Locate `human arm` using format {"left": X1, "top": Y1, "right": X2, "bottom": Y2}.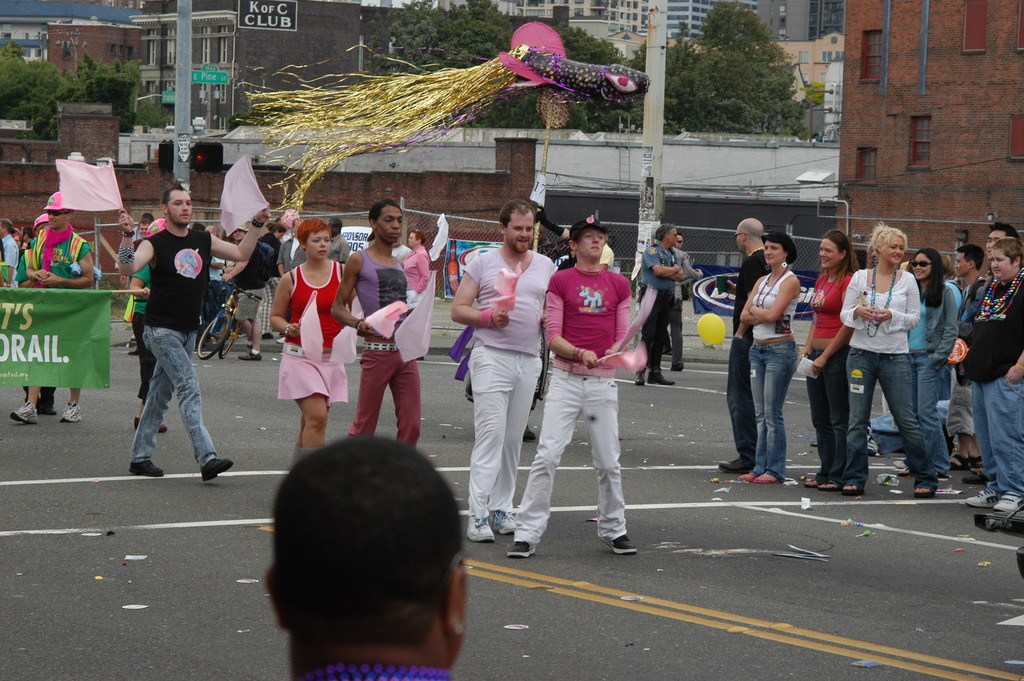
{"left": 442, "top": 254, "right": 509, "bottom": 334}.
